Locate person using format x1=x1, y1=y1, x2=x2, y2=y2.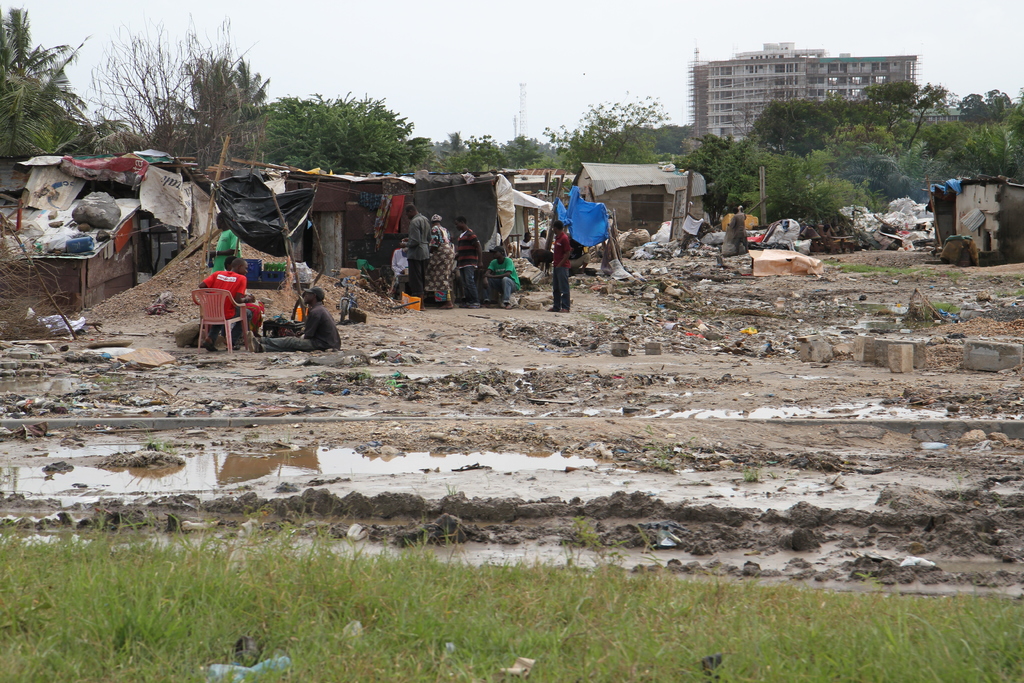
x1=399, y1=203, x2=431, y2=312.
